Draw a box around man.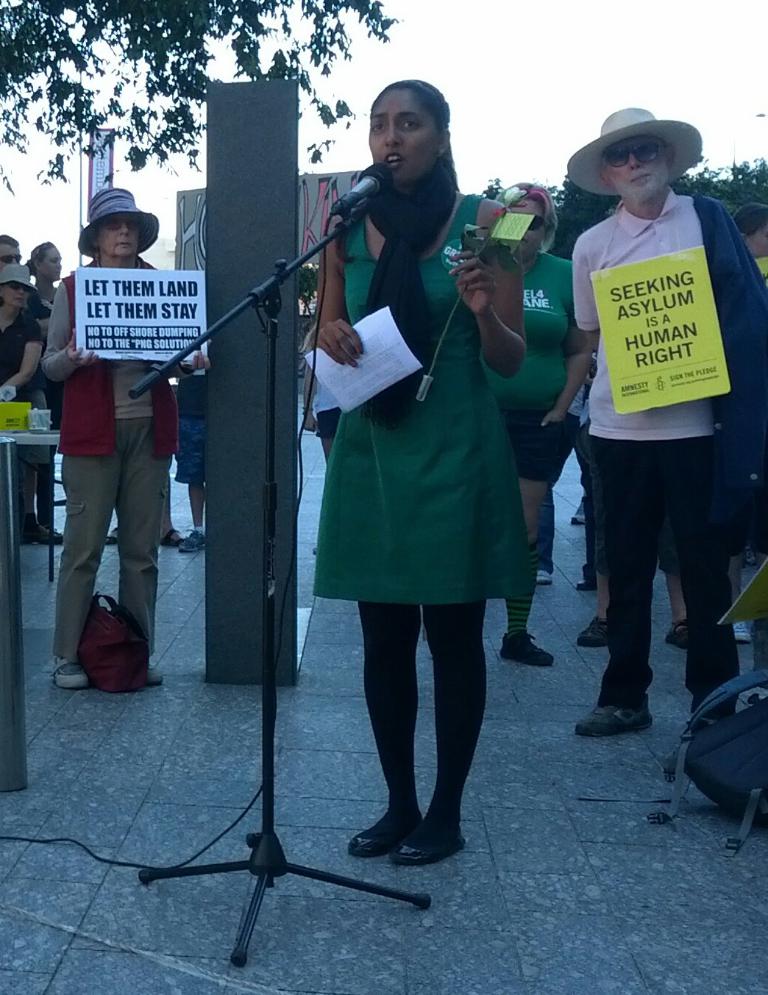
(x1=544, y1=99, x2=756, y2=750).
